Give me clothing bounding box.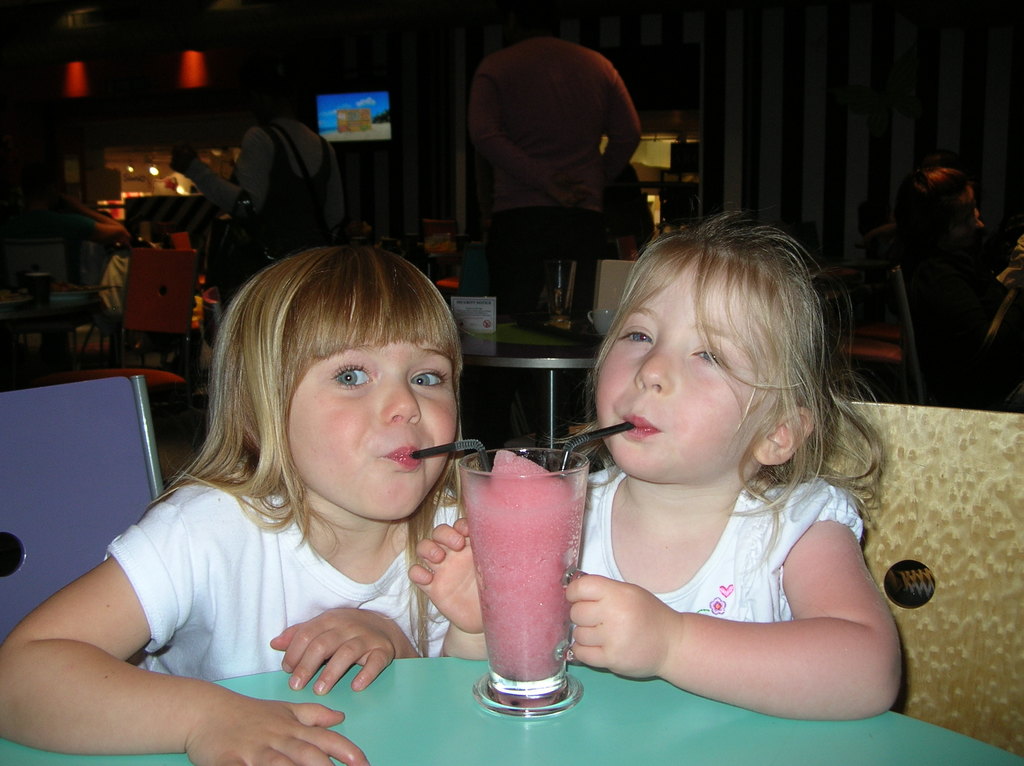
bbox(98, 462, 473, 693).
